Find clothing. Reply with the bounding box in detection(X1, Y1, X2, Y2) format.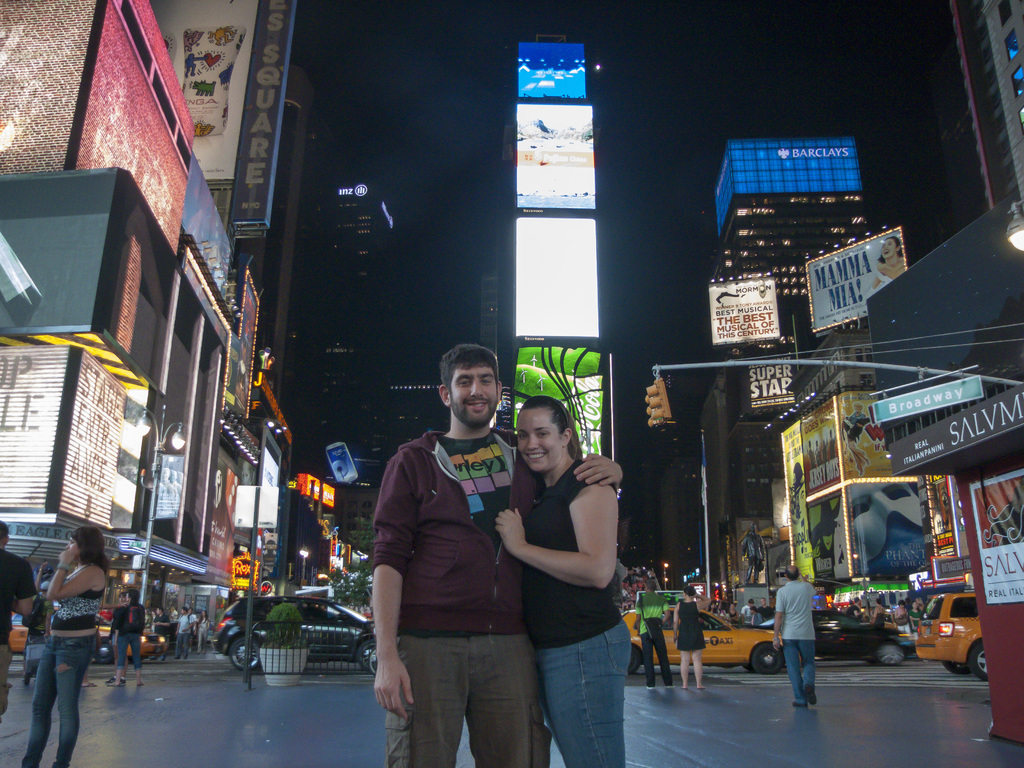
detection(674, 596, 705, 652).
